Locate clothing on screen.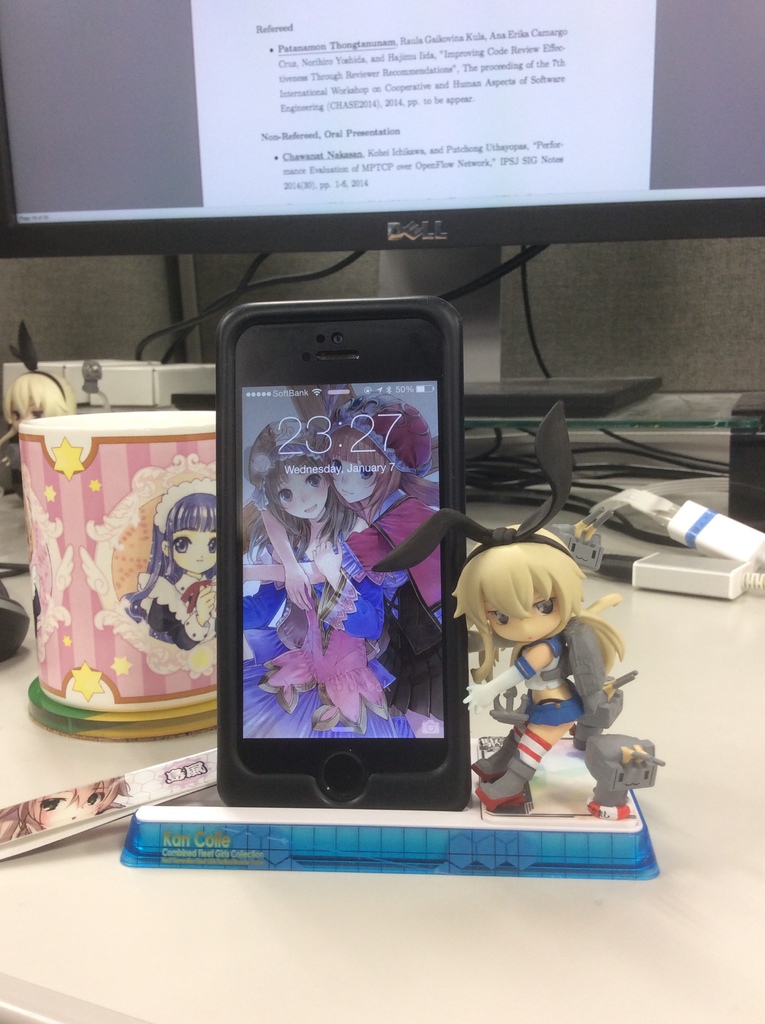
On screen at crop(361, 493, 447, 673).
